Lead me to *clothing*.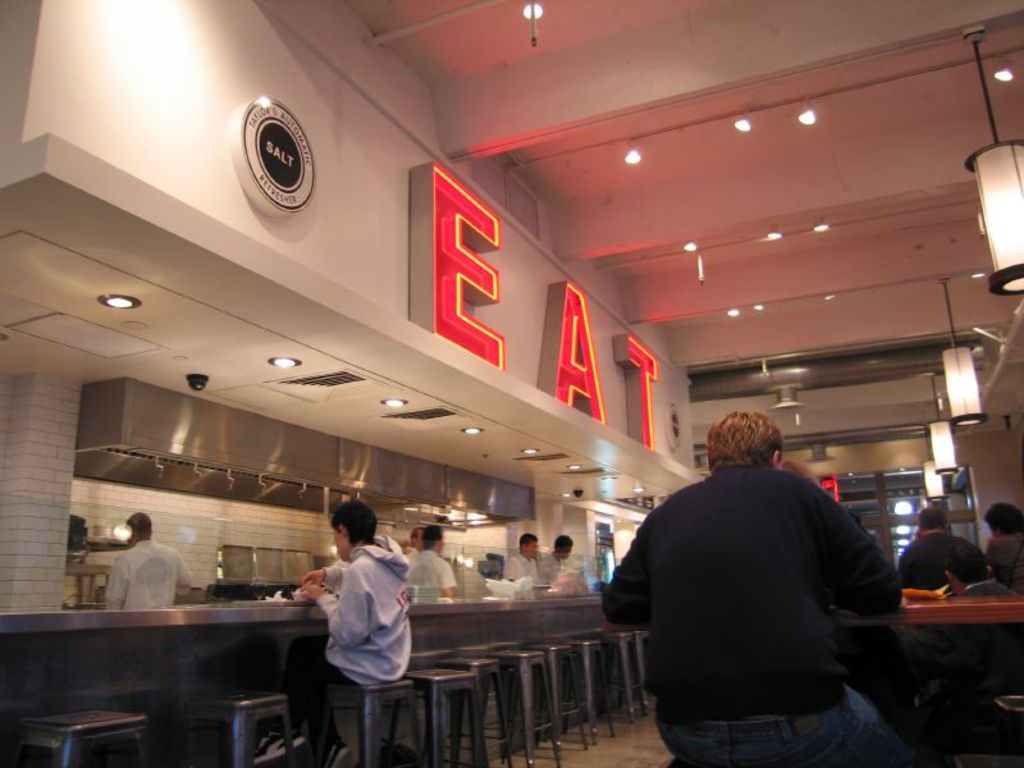
Lead to <region>401, 543, 419, 556</region>.
